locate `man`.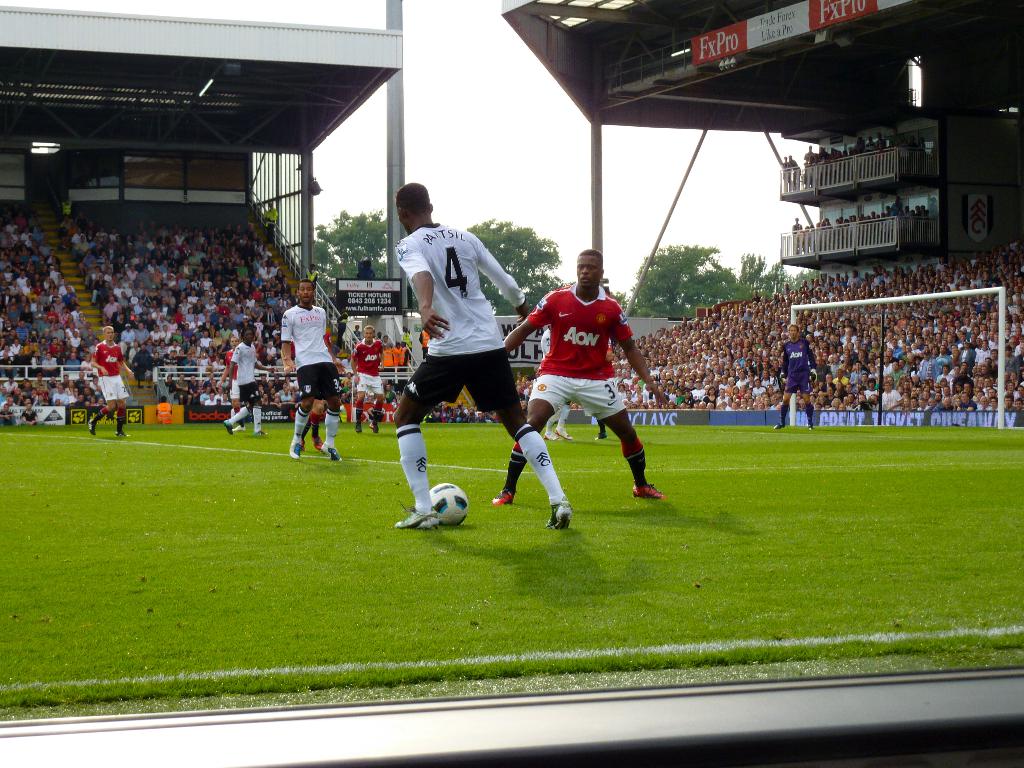
Bounding box: {"left": 493, "top": 244, "right": 674, "bottom": 504}.
